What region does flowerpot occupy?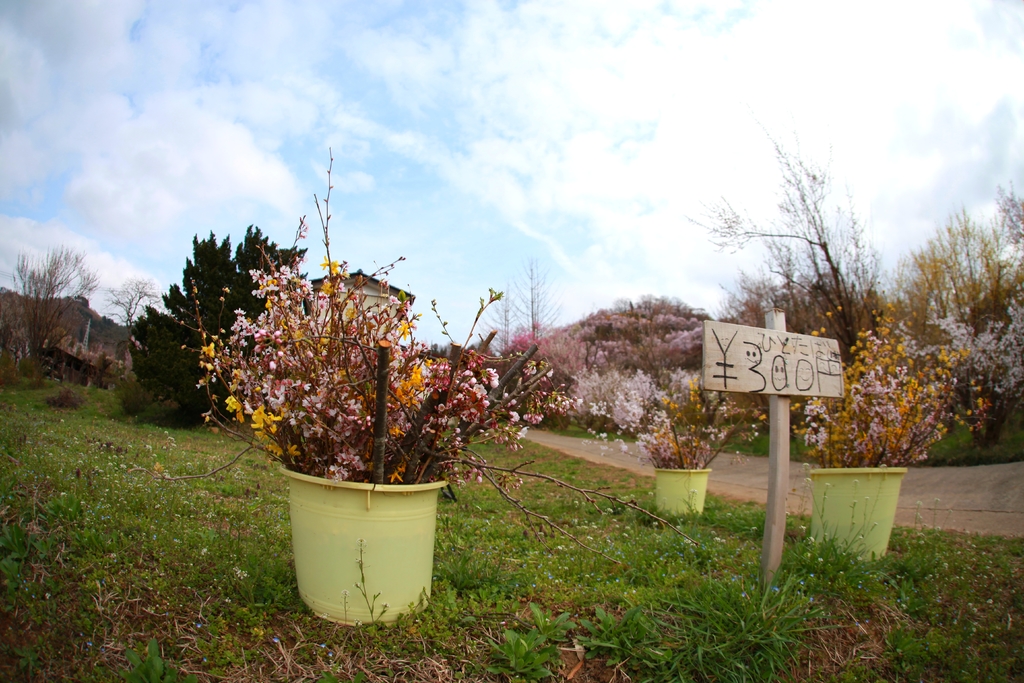
649/465/711/525.
